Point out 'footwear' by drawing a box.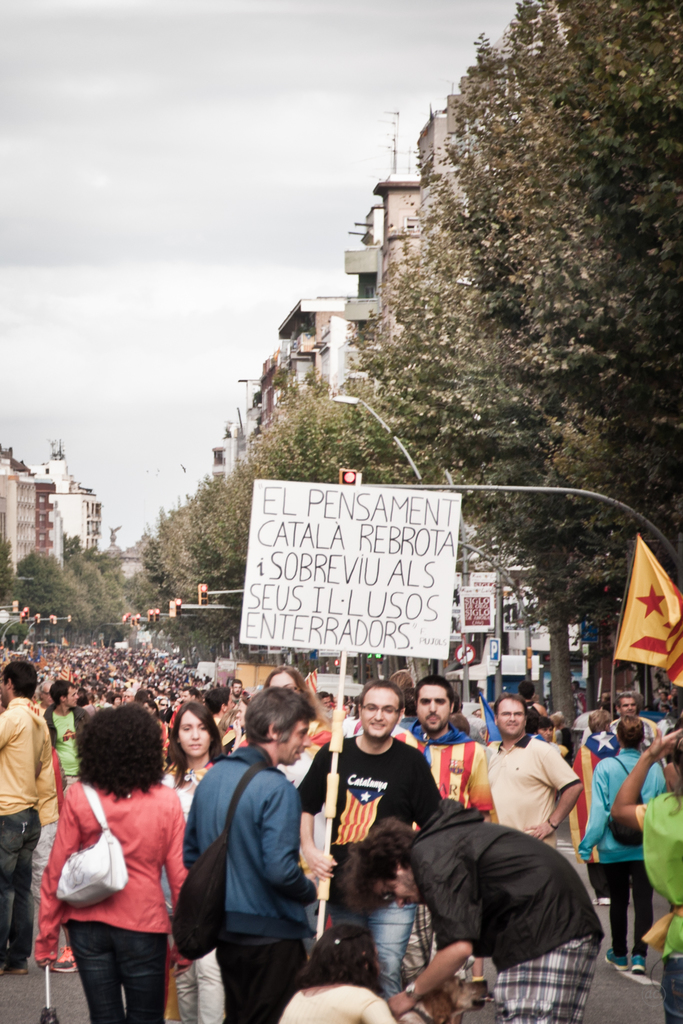
locate(631, 952, 645, 973).
